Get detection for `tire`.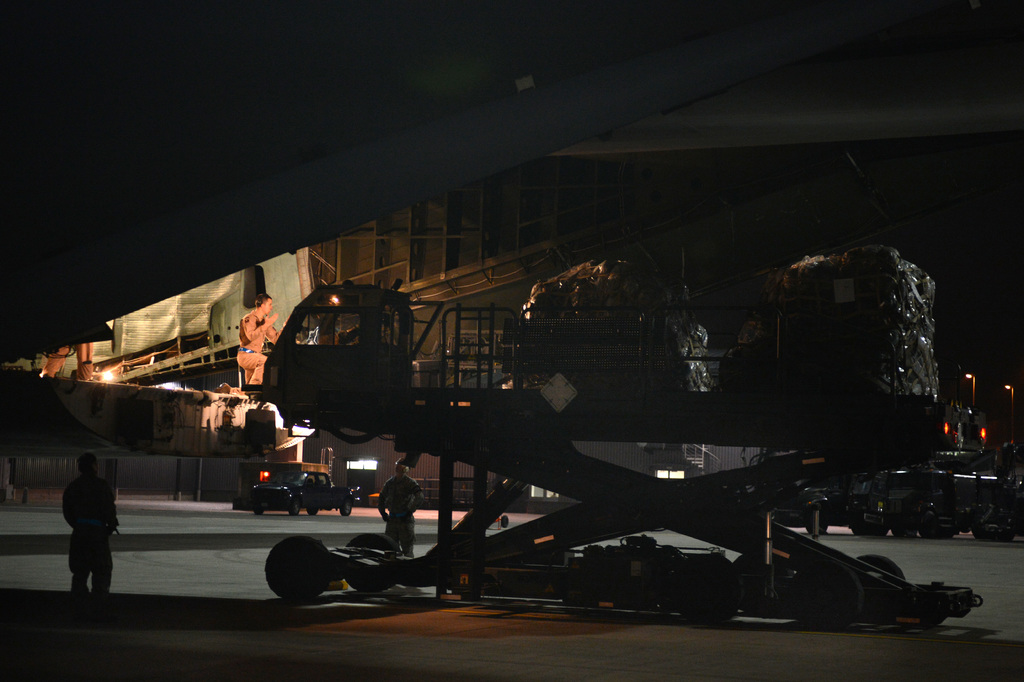
Detection: <region>921, 512, 934, 540</region>.
